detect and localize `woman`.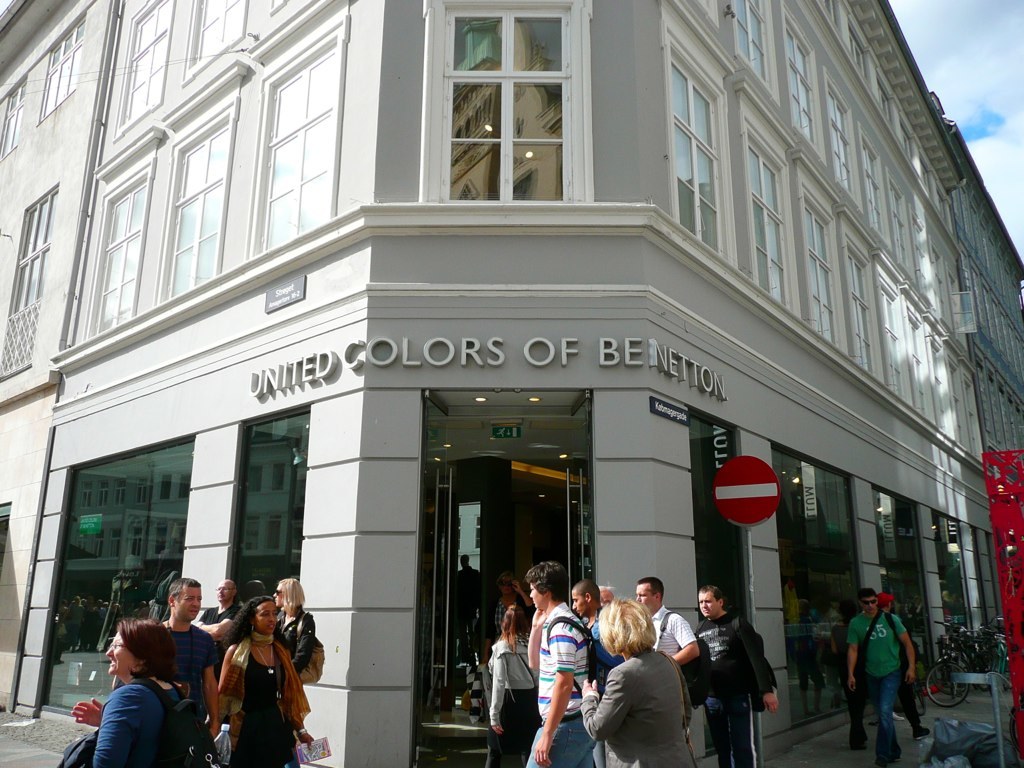
Localized at select_region(573, 595, 692, 766).
